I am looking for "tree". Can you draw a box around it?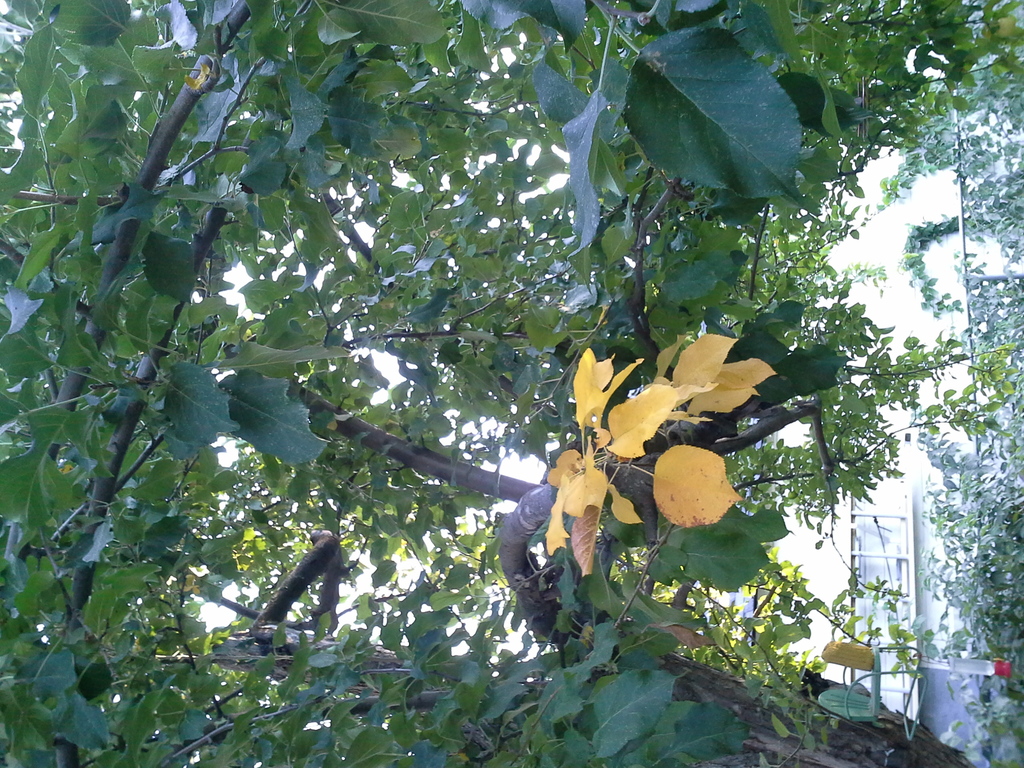
Sure, the bounding box is bbox=(0, 0, 991, 767).
